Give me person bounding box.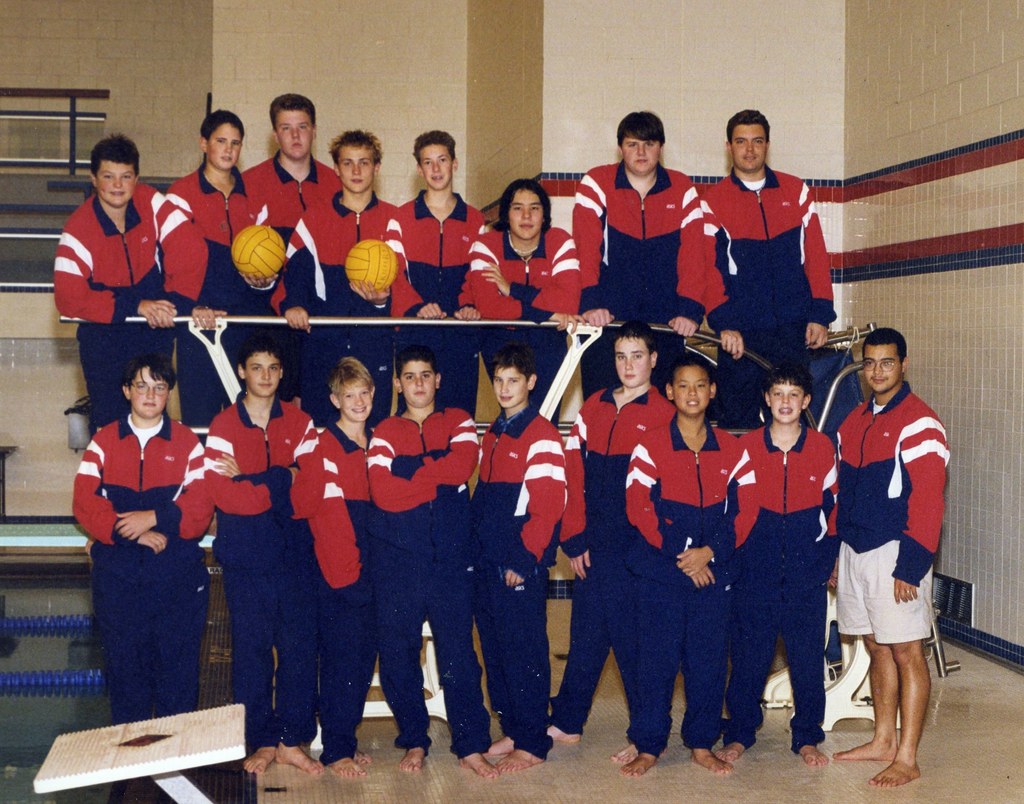
<box>285,131,399,426</box>.
